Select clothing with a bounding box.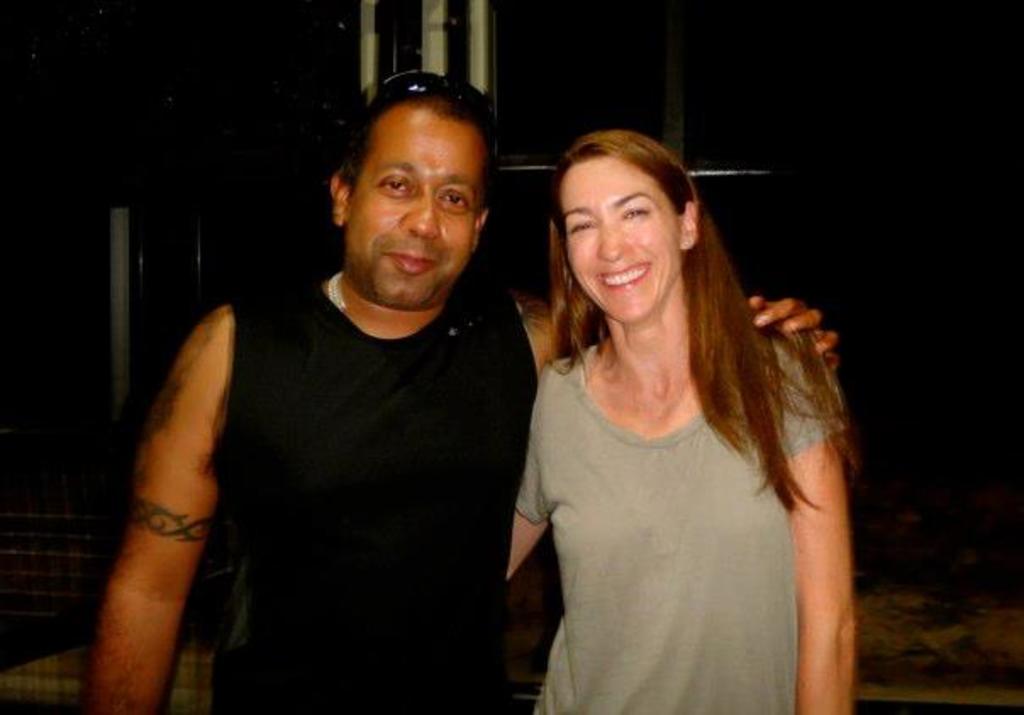
pyautogui.locateOnScreen(497, 280, 851, 691).
